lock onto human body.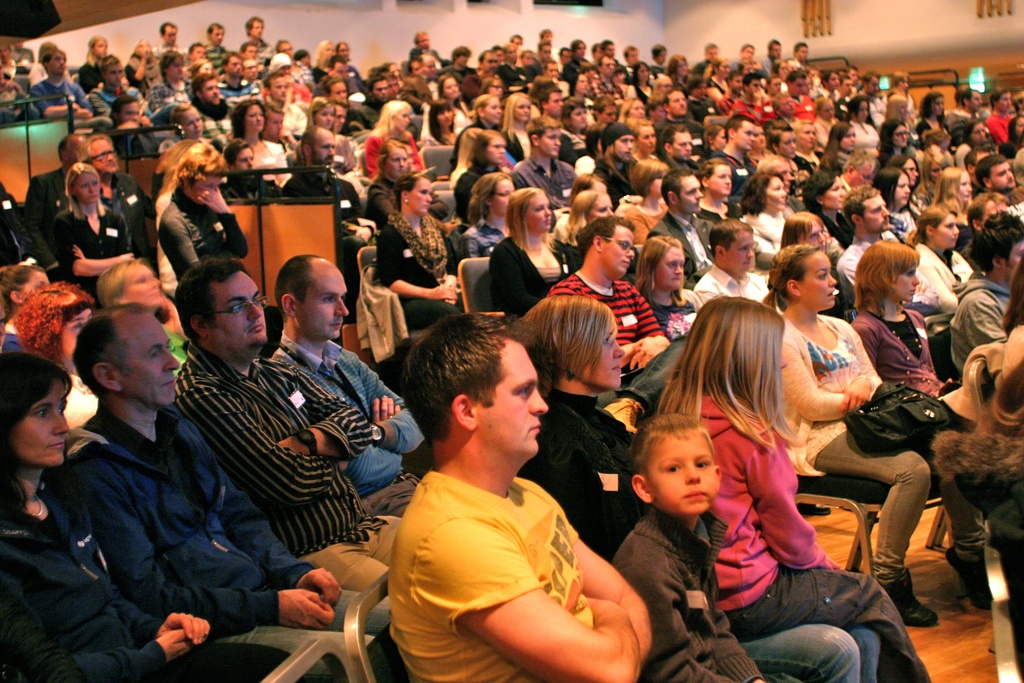
Locked: detection(952, 273, 1007, 386).
